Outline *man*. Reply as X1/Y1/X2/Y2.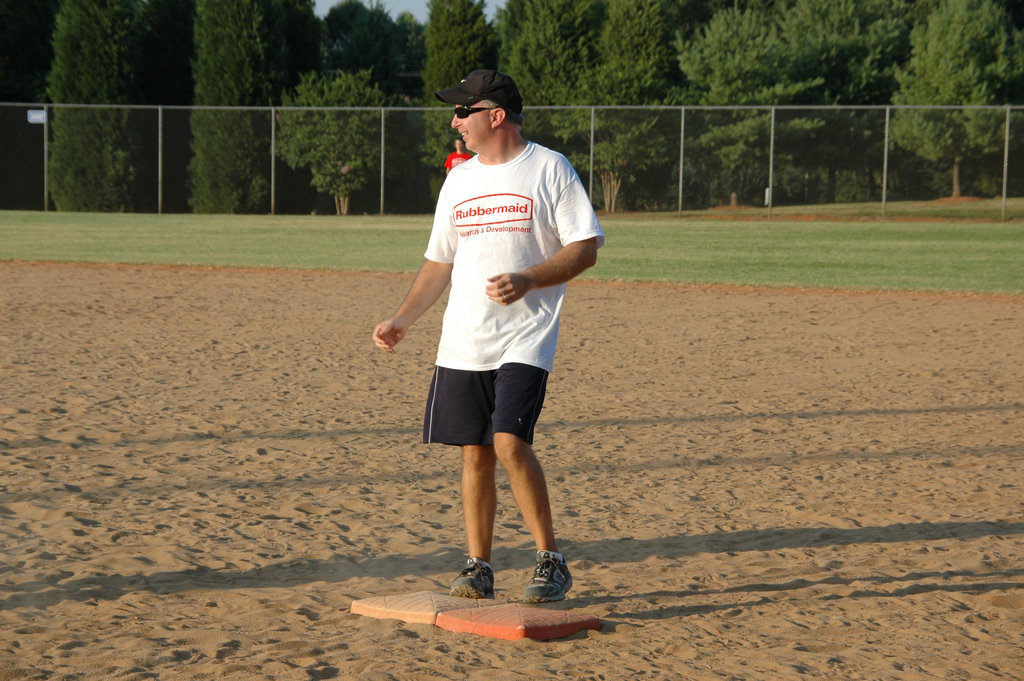
387/70/596/609.
